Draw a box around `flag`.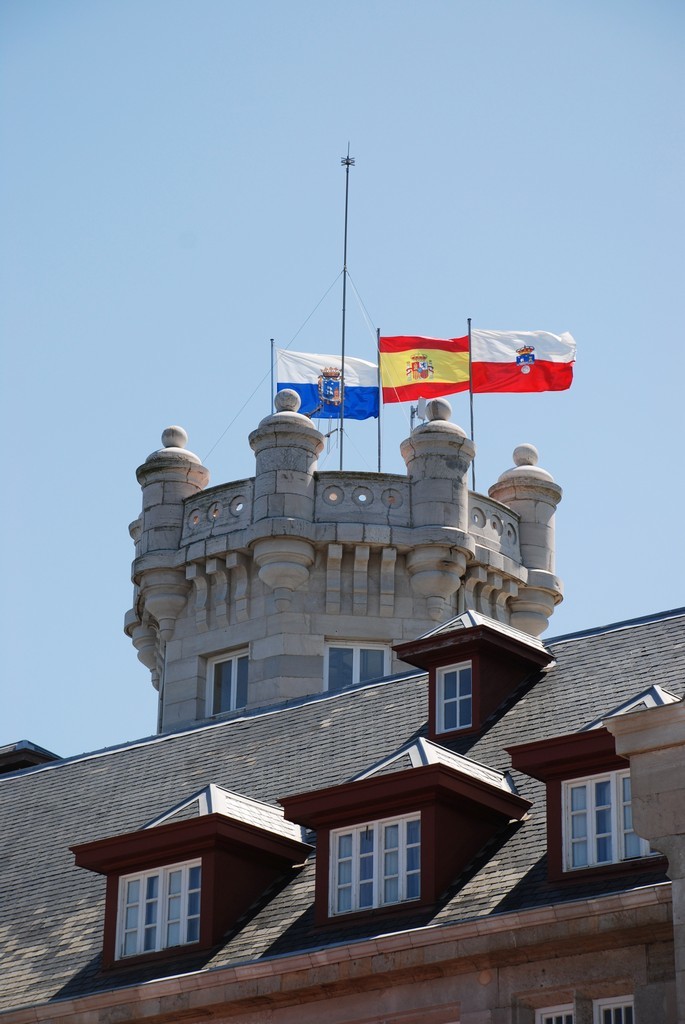
[359, 308, 581, 403].
